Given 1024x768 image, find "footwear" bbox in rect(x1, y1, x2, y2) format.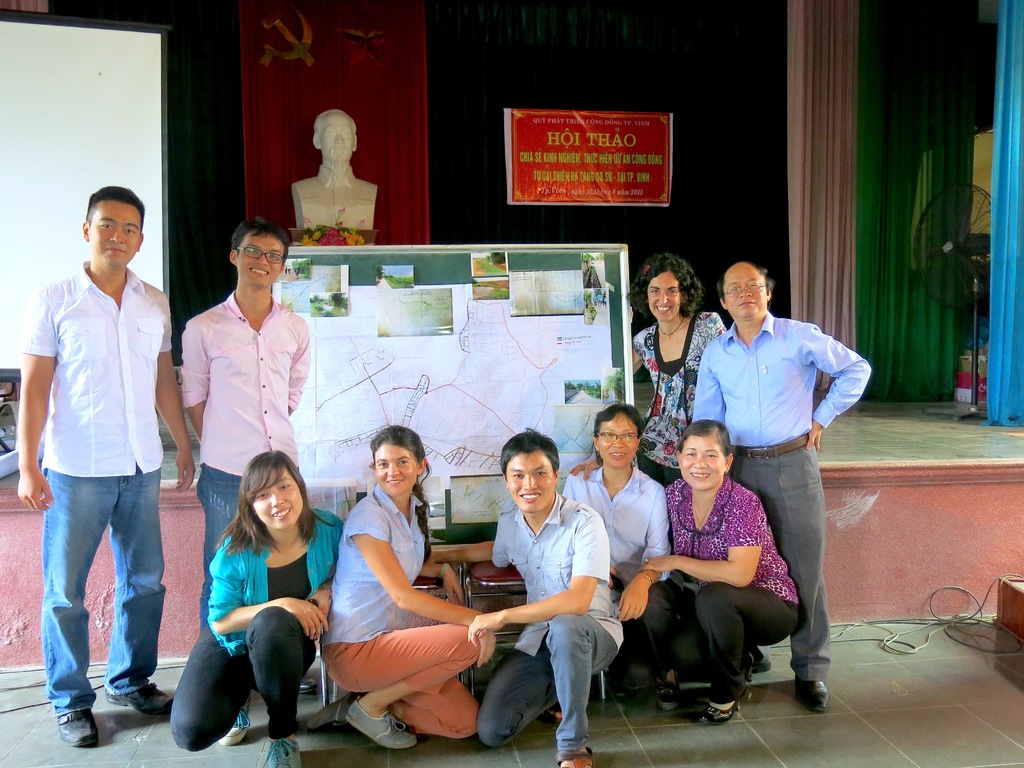
rect(216, 692, 250, 745).
